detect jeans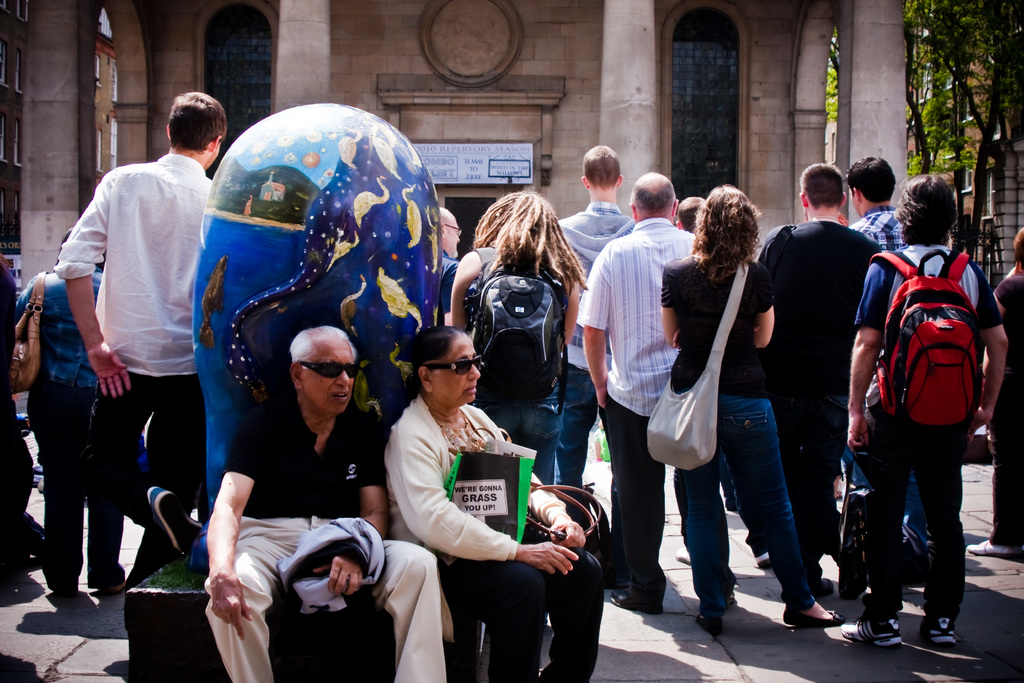
x1=905, y1=487, x2=936, y2=564
